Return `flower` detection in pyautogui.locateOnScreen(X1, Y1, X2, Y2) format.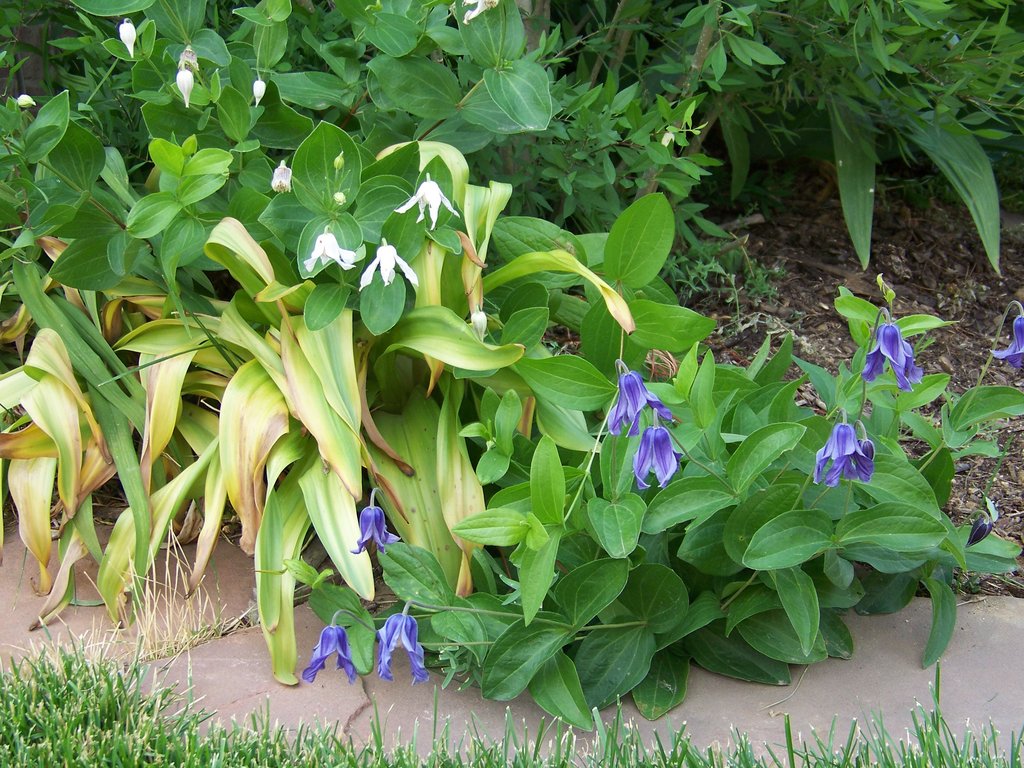
pyautogui.locateOnScreen(609, 358, 672, 436).
